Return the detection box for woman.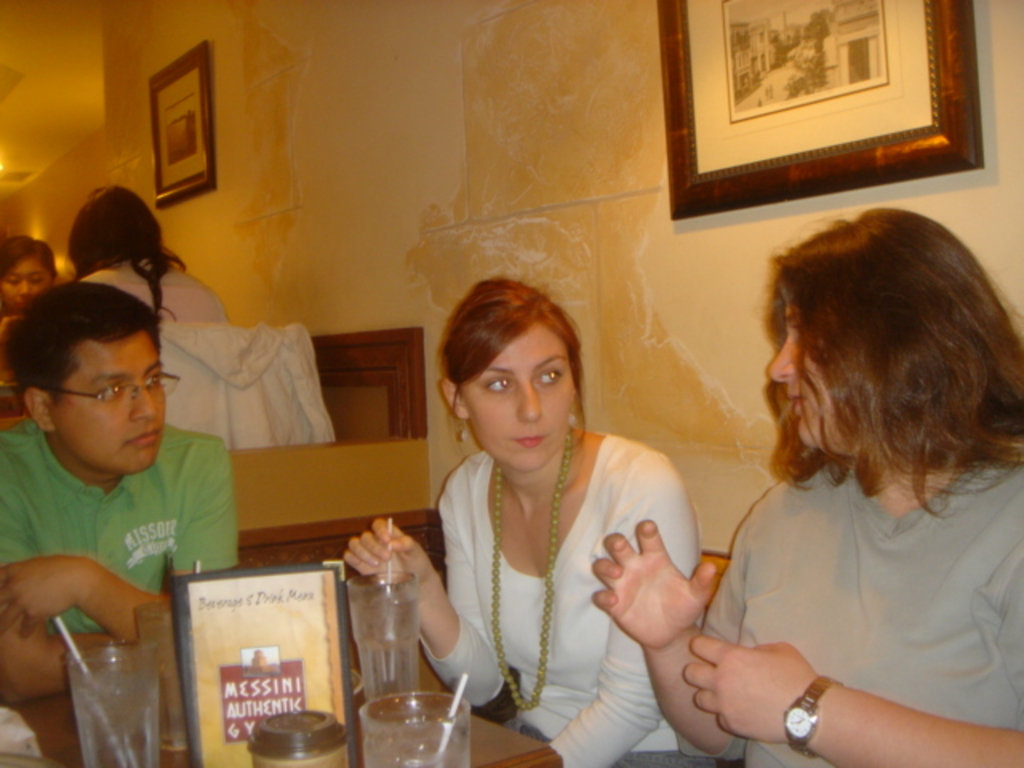
{"left": 66, "top": 178, "right": 232, "bottom": 326}.
